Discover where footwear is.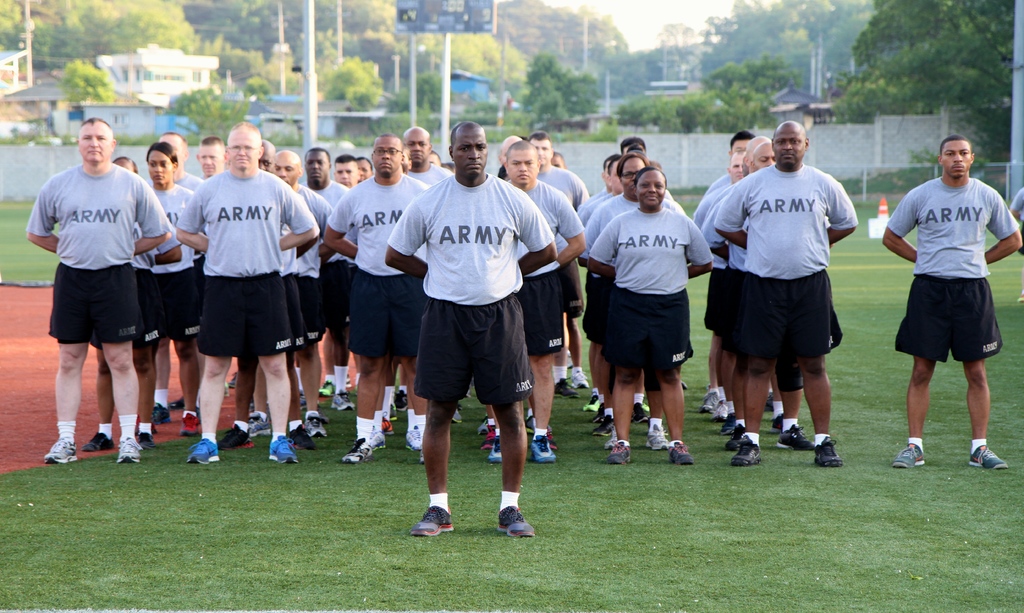
Discovered at 592 408 604 424.
